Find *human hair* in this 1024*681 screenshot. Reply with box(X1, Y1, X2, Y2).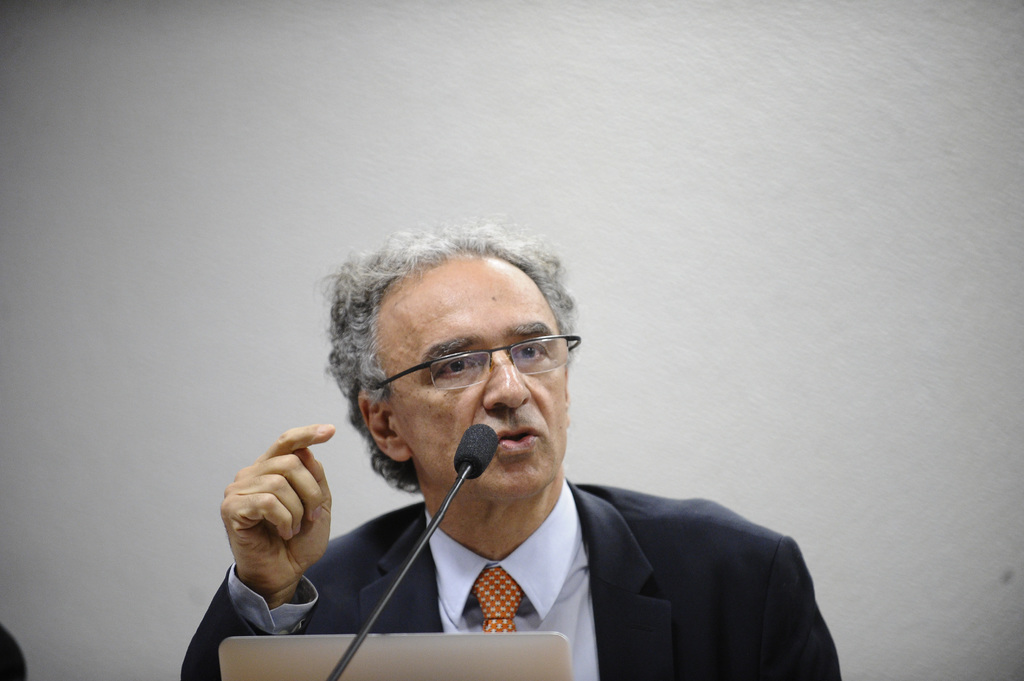
box(333, 222, 595, 454).
